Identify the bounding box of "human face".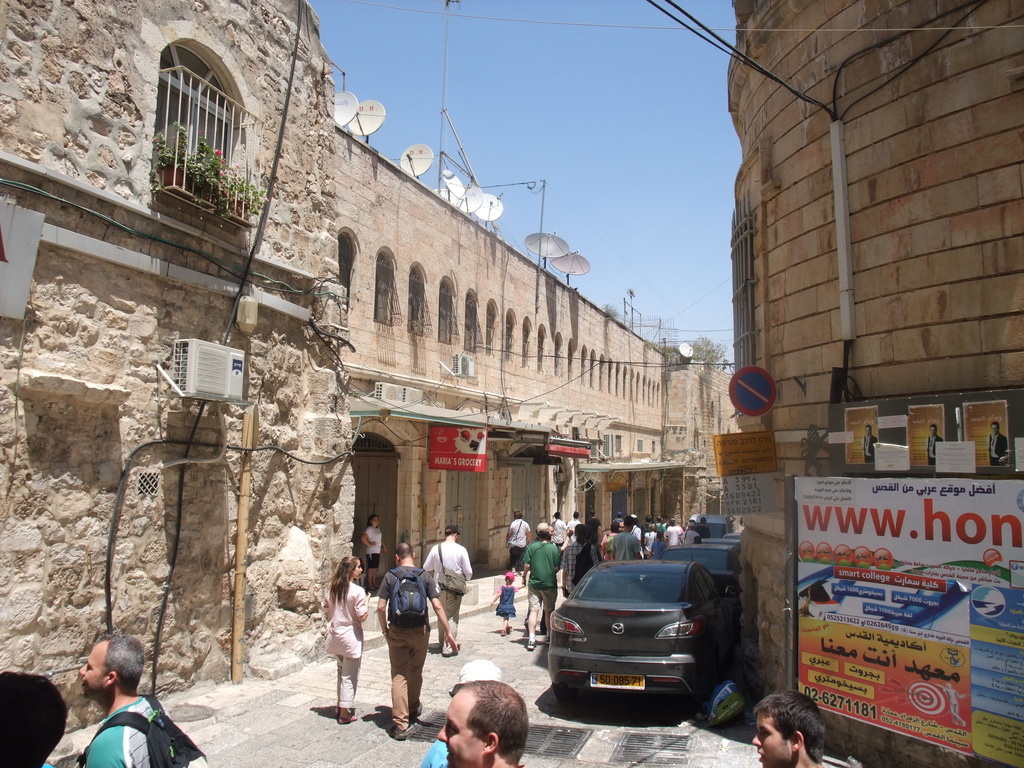
Rect(436, 691, 485, 765).
